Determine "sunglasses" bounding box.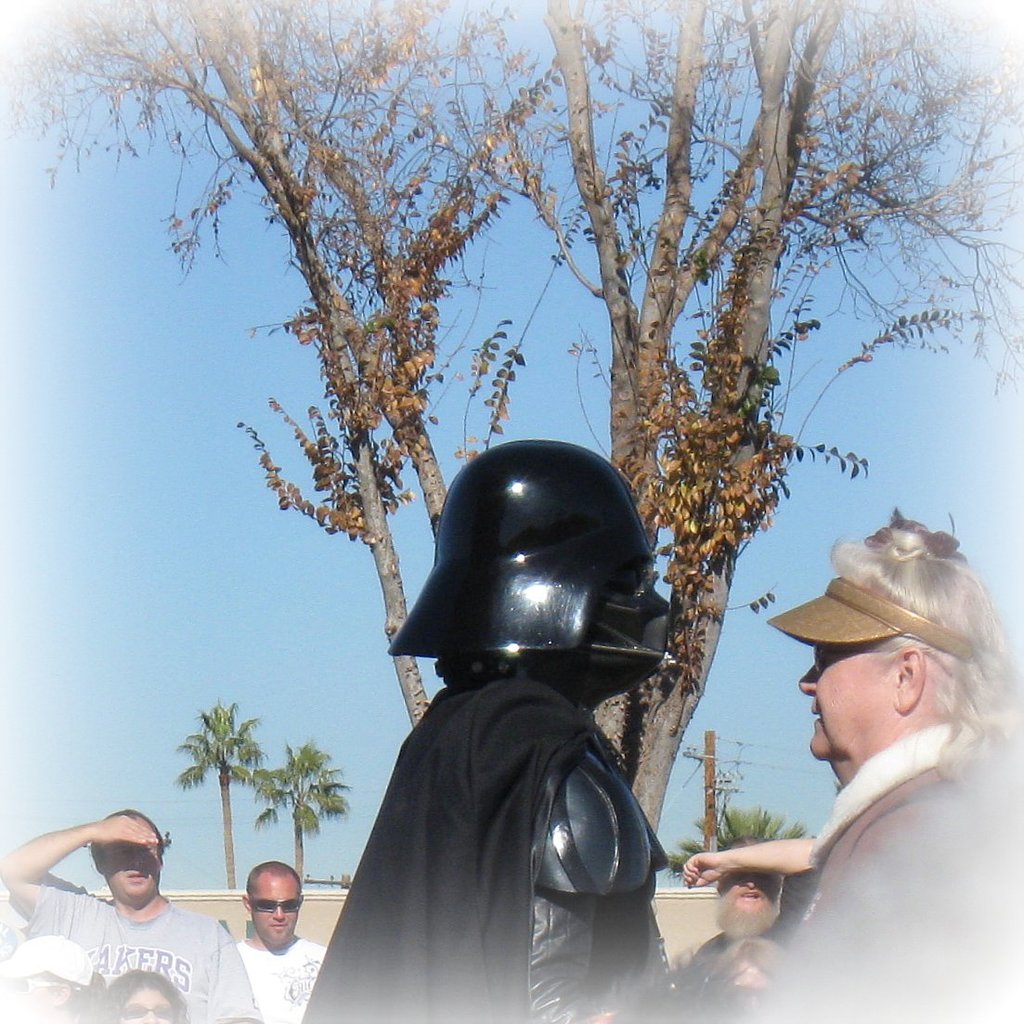
Determined: 246,890,301,914.
